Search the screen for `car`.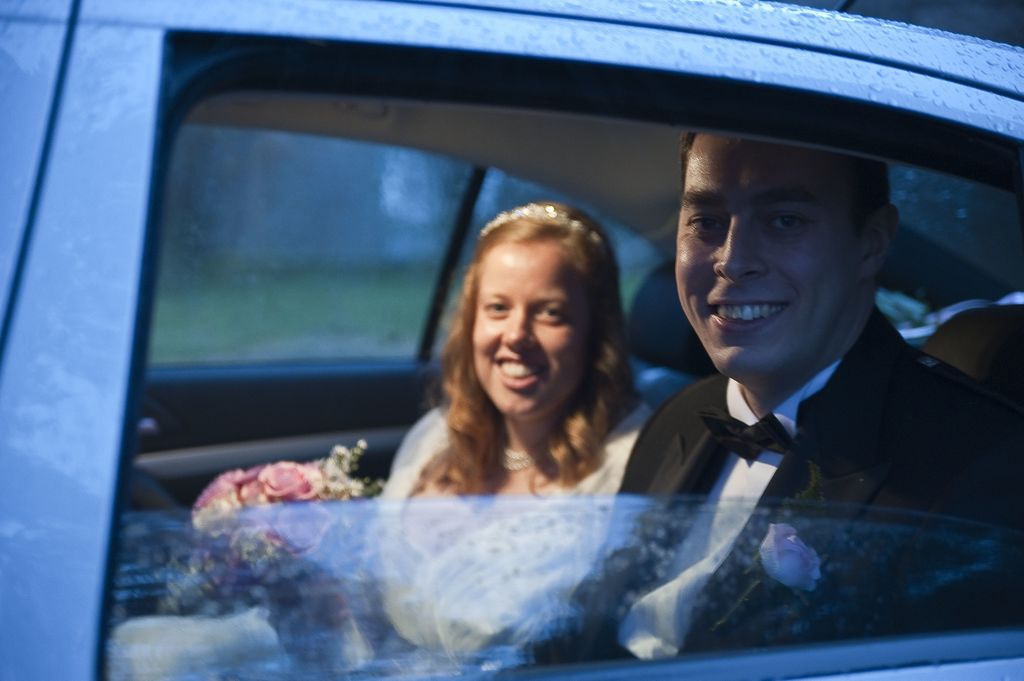
Found at rect(0, 0, 1023, 680).
